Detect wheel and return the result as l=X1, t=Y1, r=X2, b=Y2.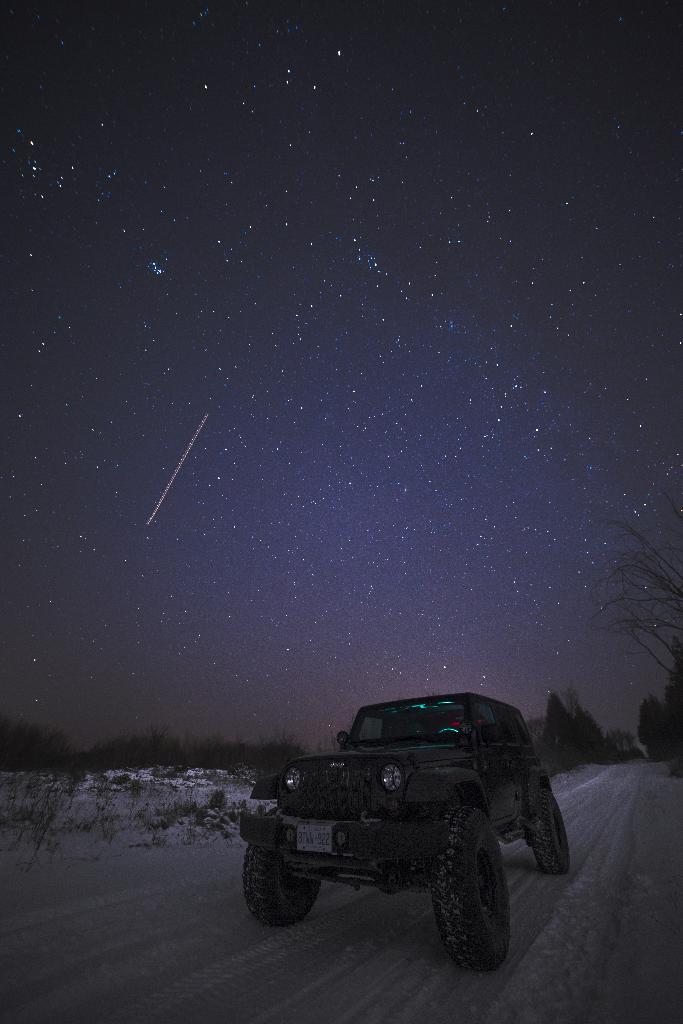
l=528, t=779, r=568, b=870.
